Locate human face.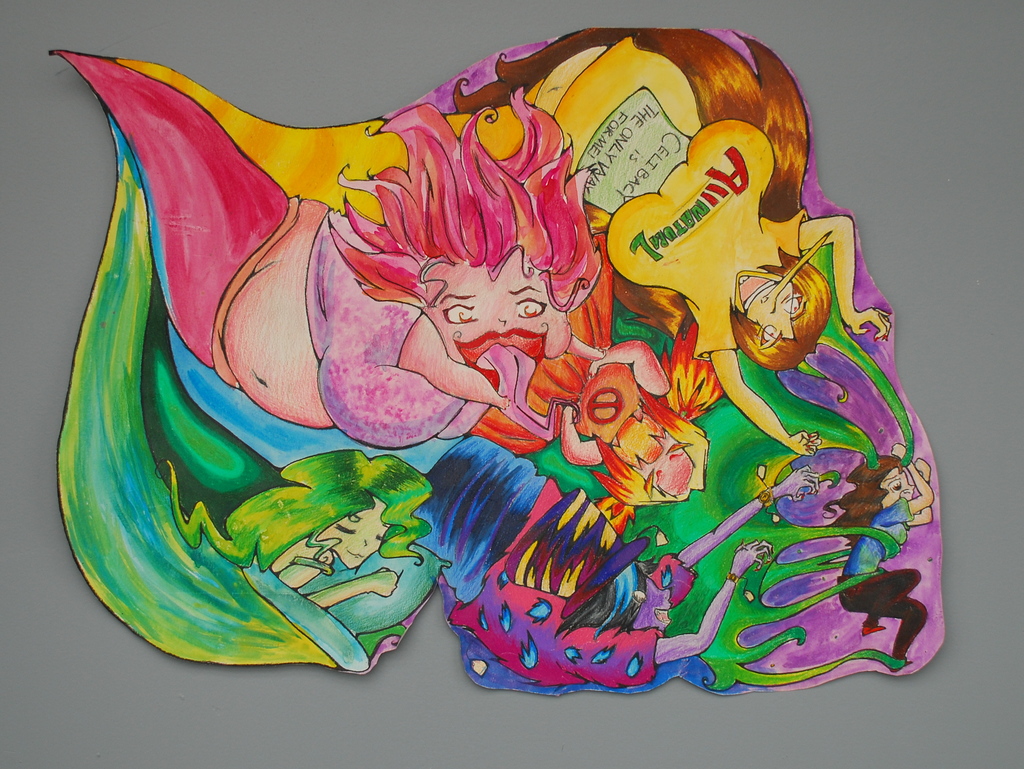
Bounding box: crop(874, 462, 912, 509).
